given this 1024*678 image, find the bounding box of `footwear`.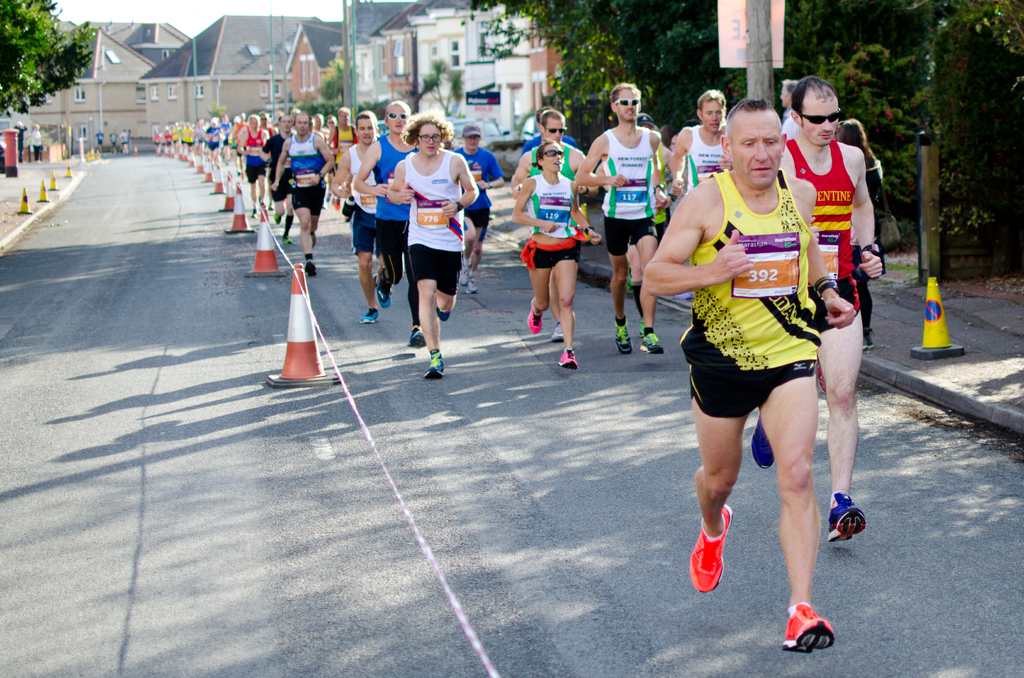
detection(826, 498, 863, 538).
